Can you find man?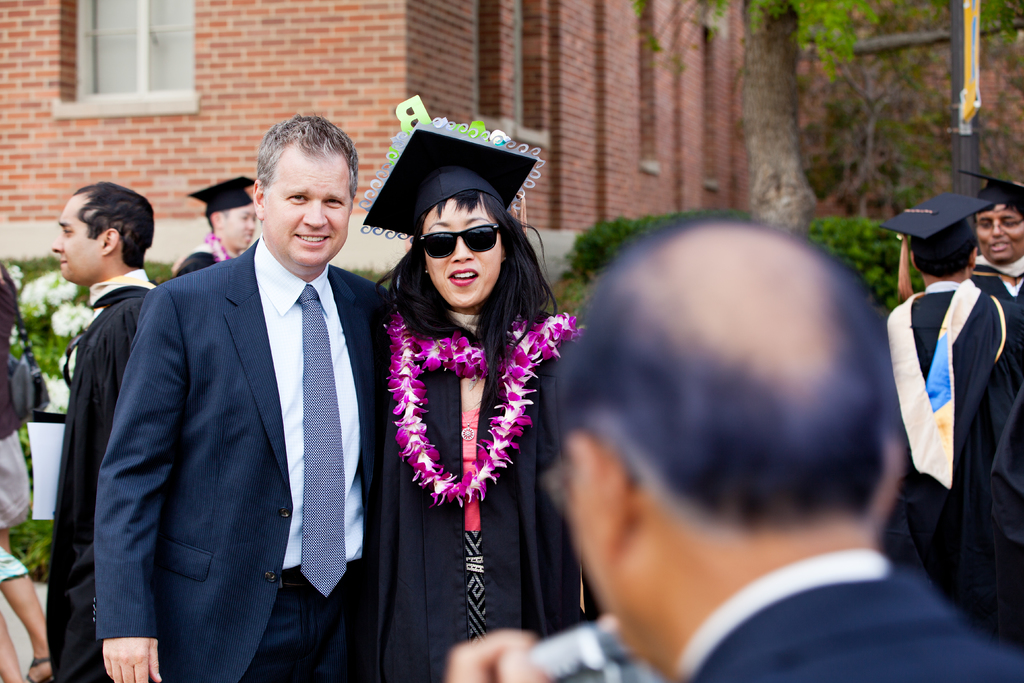
Yes, bounding box: <box>179,171,263,268</box>.
